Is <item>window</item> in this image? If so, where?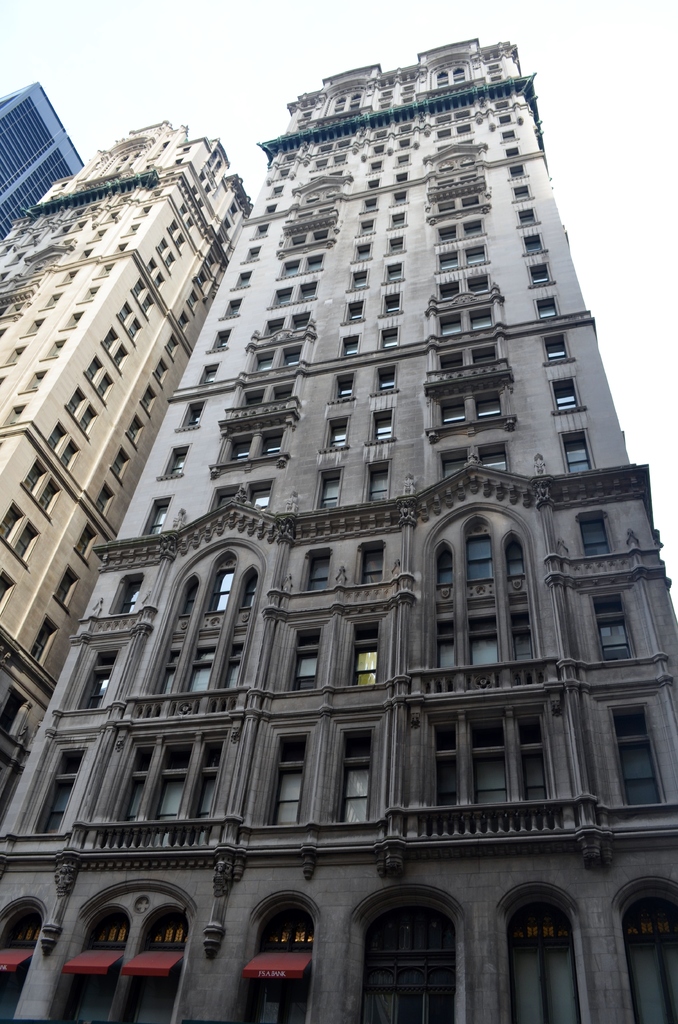
Yes, at select_region(352, 542, 387, 584).
